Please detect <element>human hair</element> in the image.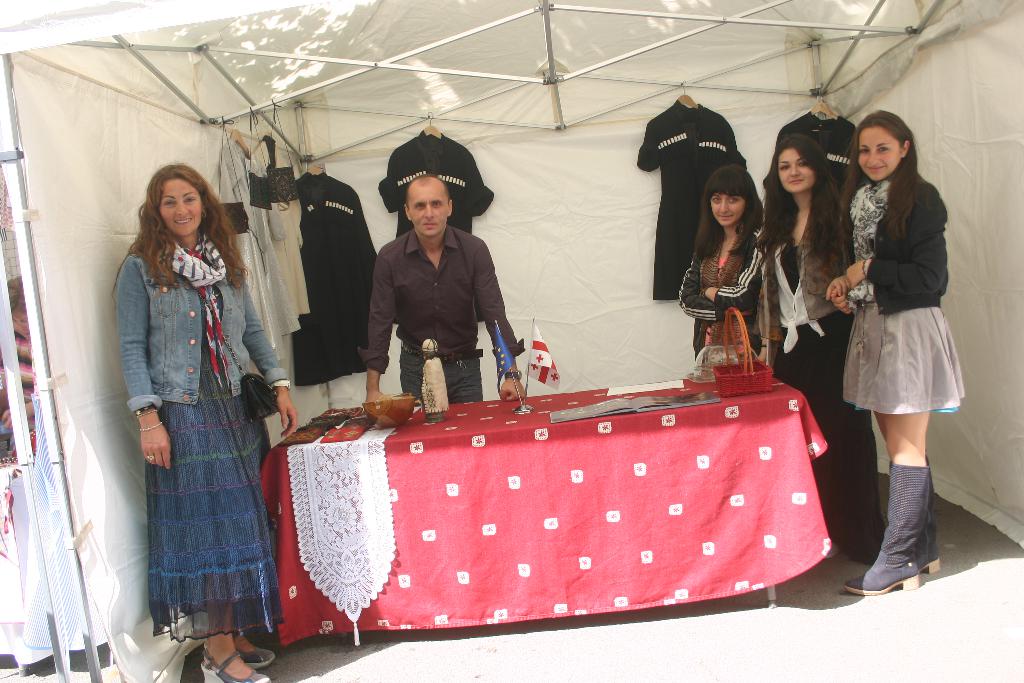
BBox(751, 132, 840, 258).
